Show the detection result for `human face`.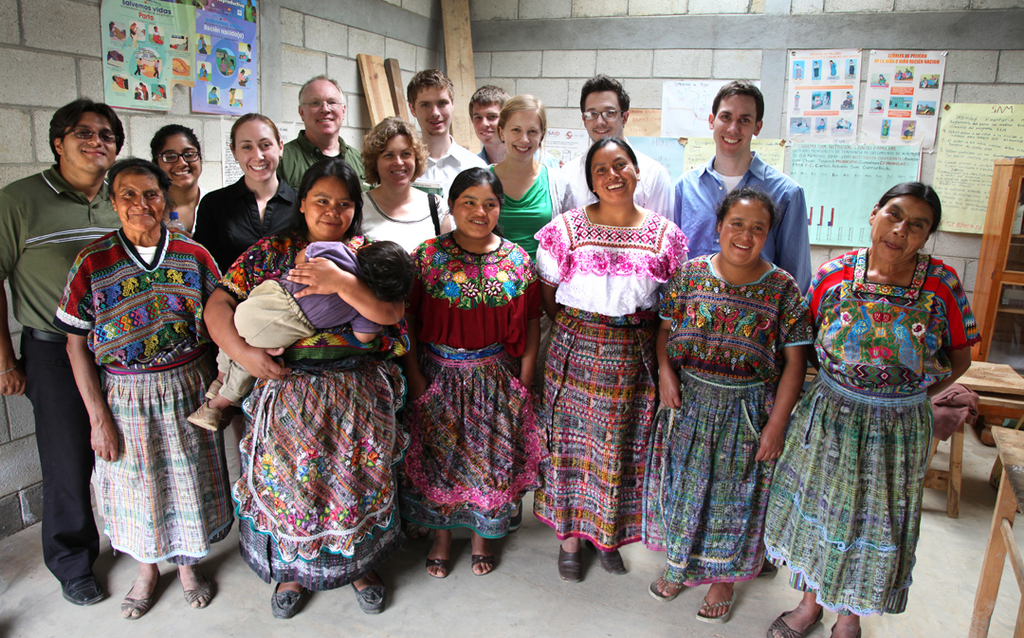
{"x1": 157, "y1": 141, "x2": 202, "y2": 185}.
